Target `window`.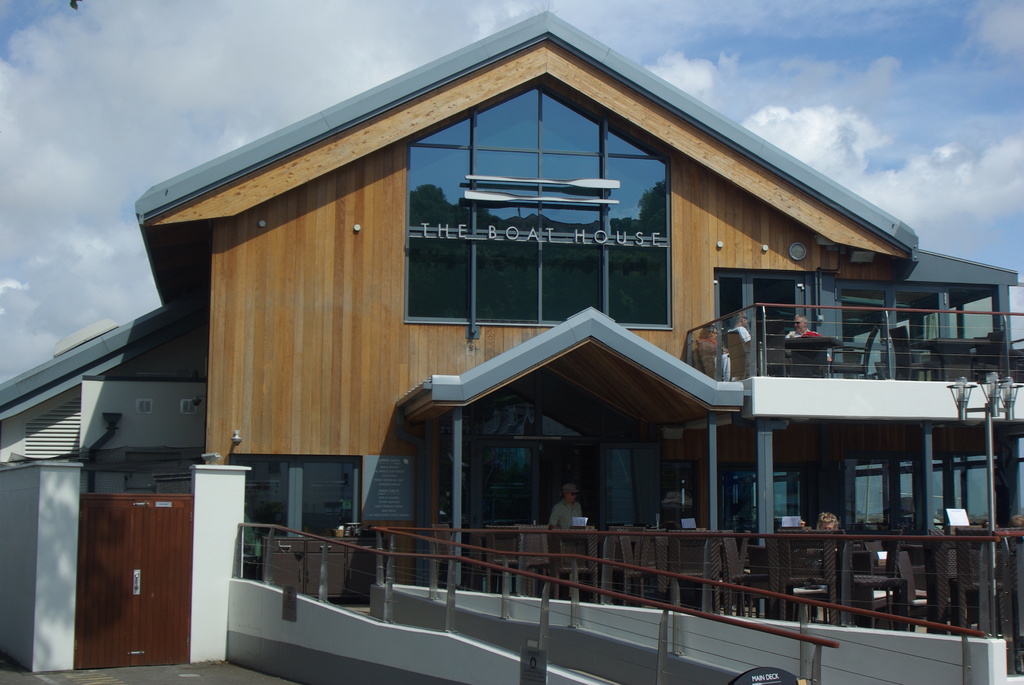
Target region: [left=365, top=113, right=732, bottom=355].
